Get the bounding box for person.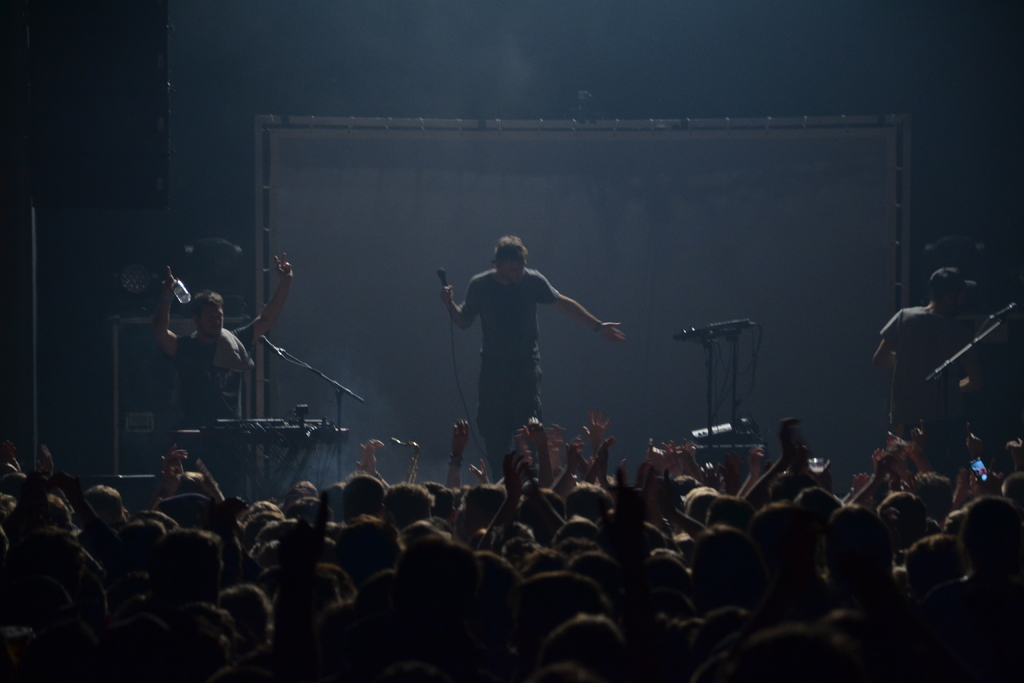
(x1=874, y1=267, x2=984, y2=472).
